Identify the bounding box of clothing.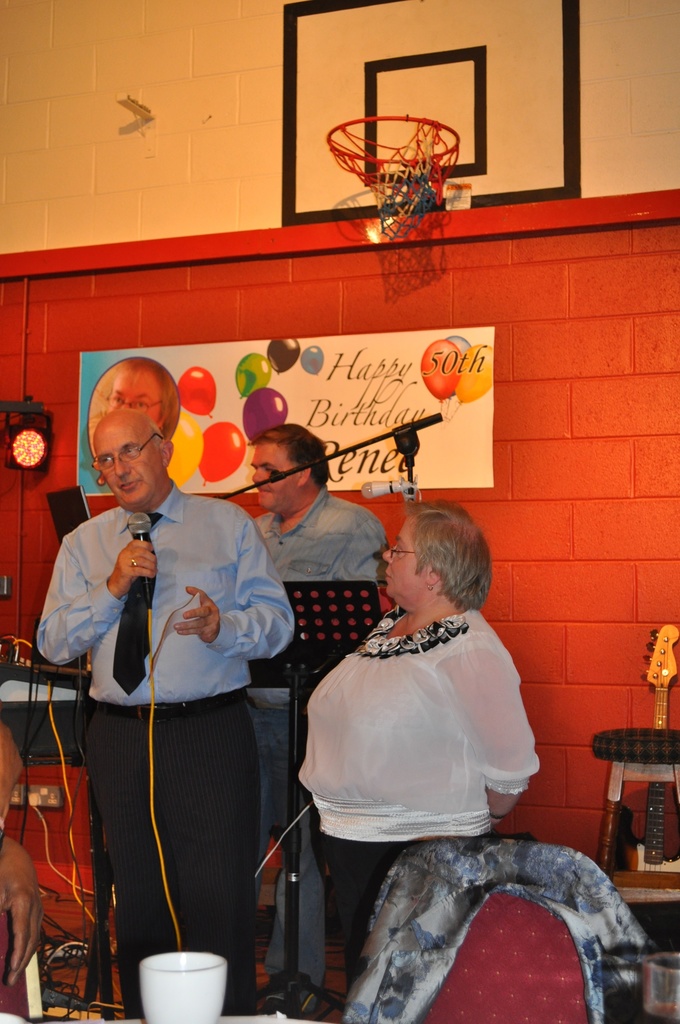
region(226, 486, 363, 593).
